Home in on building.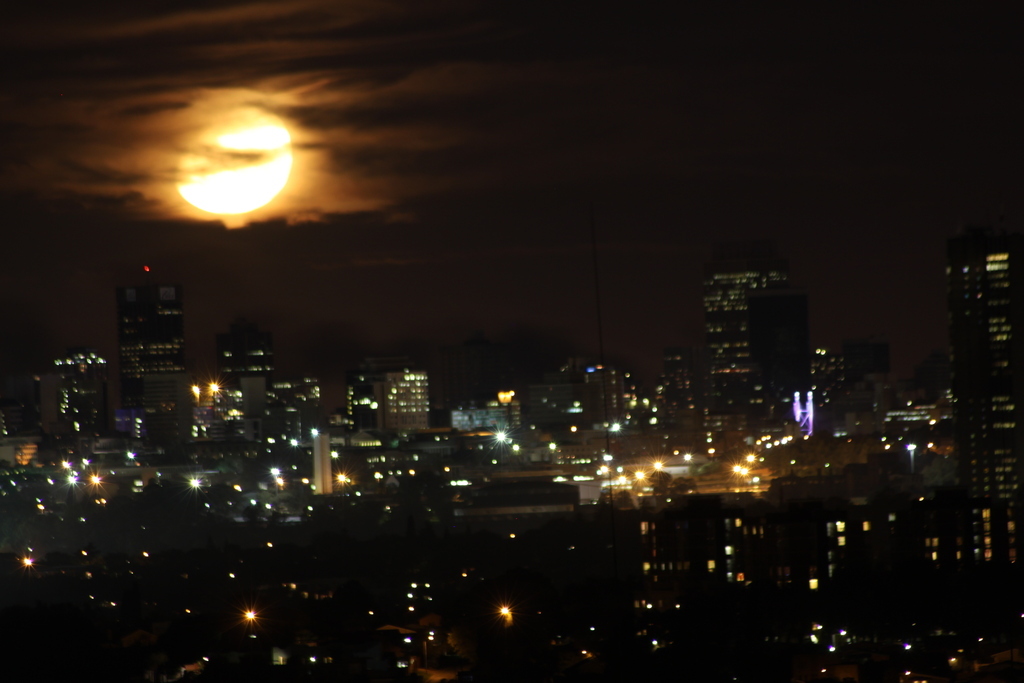
Homed in at [left=703, top=258, right=815, bottom=428].
